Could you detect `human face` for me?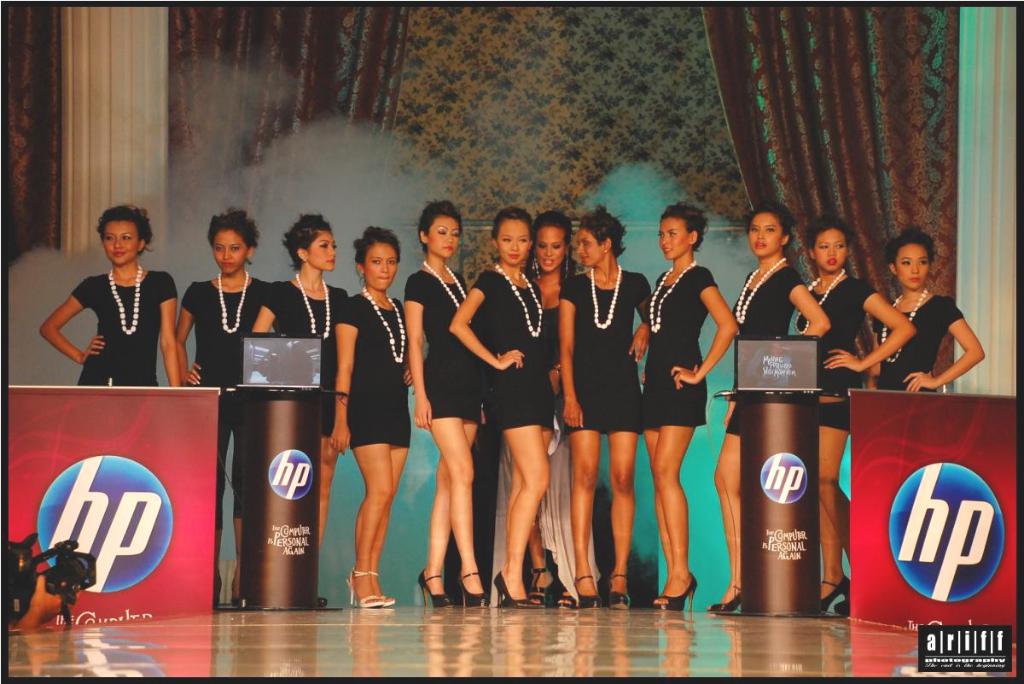
Detection result: [x1=812, y1=231, x2=850, y2=272].
